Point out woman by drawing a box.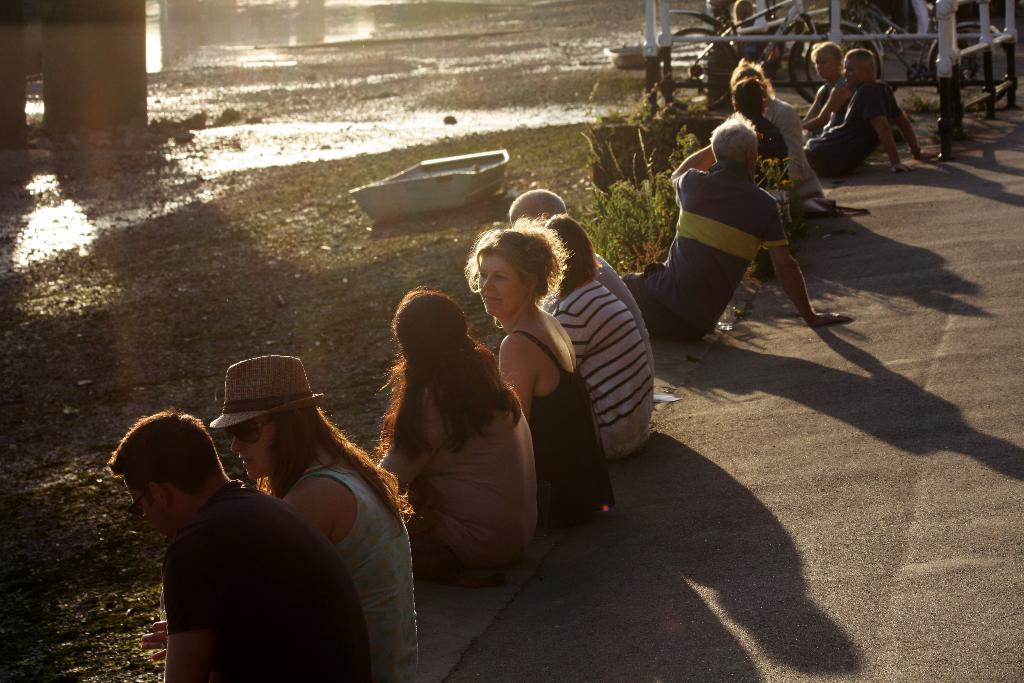
detection(506, 233, 611, 517).
